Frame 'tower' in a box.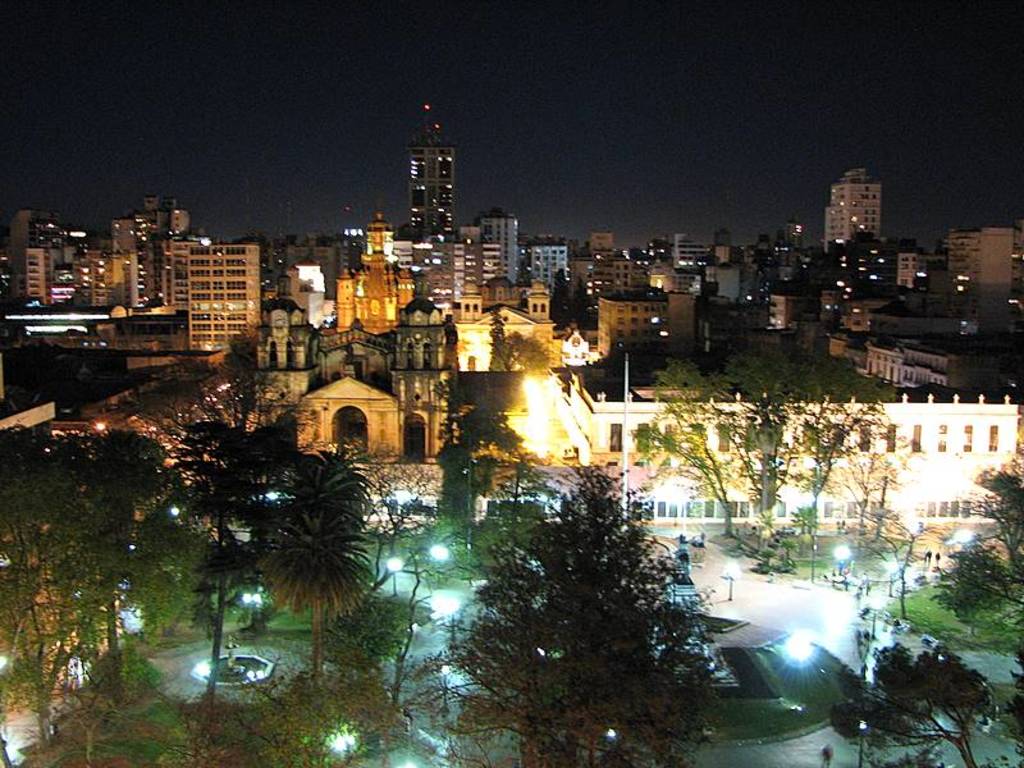
{"x1": 186, "y1": 236, "x2": 271, "y2": 357}.
